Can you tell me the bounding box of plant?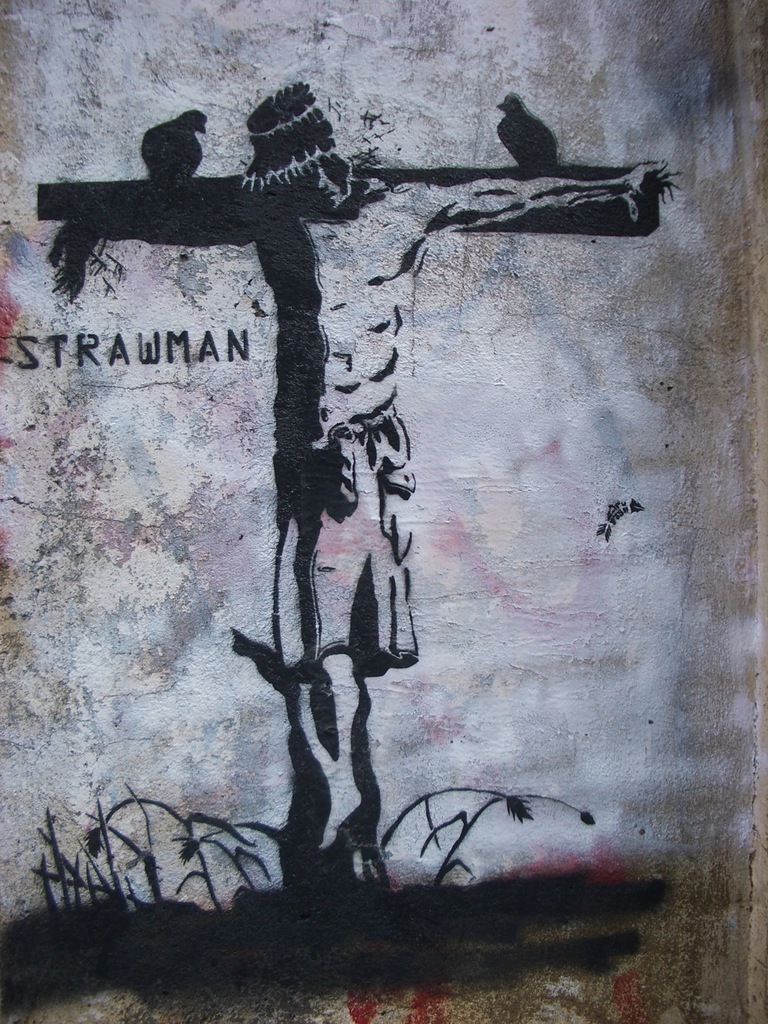
select_region(373, 776, 604, 901).
